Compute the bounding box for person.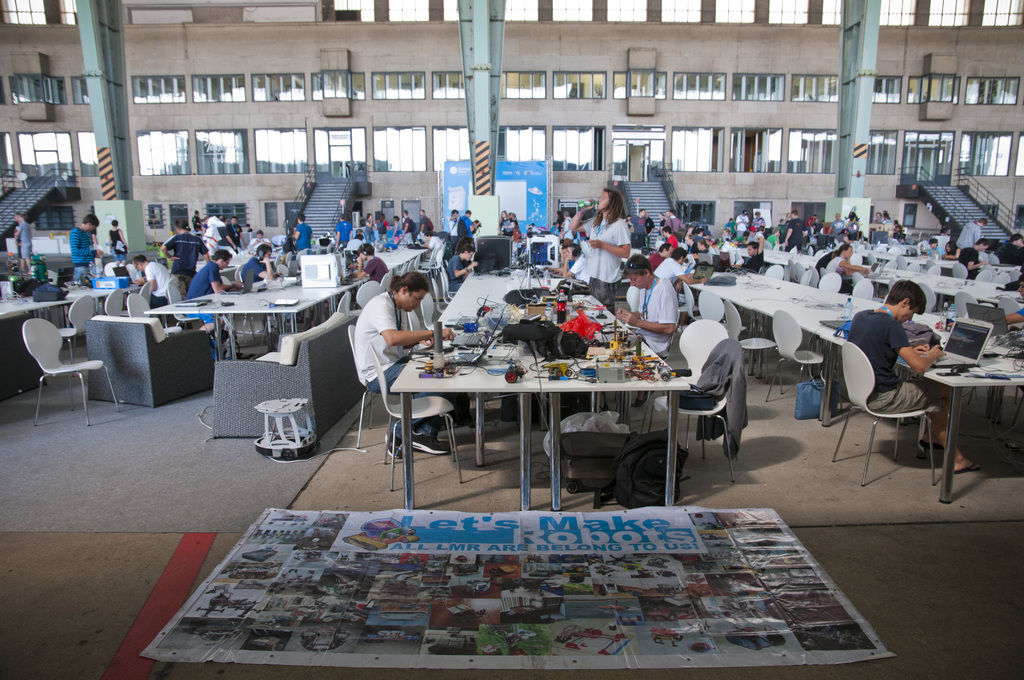
rect(137, 251, 174, 310).
